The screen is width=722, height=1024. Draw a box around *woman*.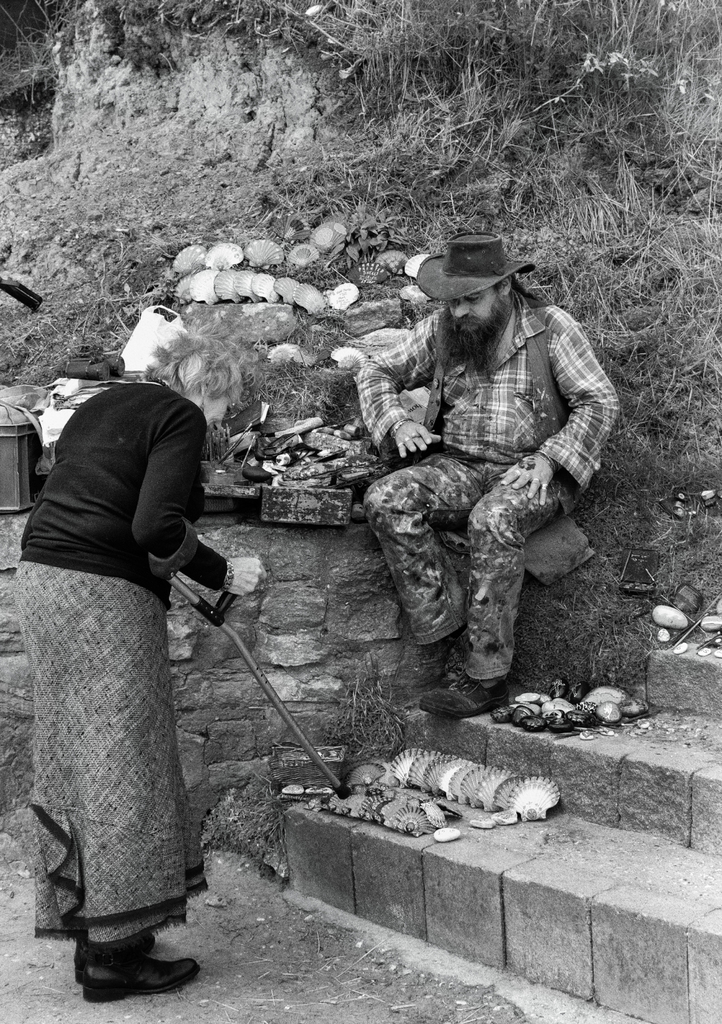
[10, 333, 264, 1004].
